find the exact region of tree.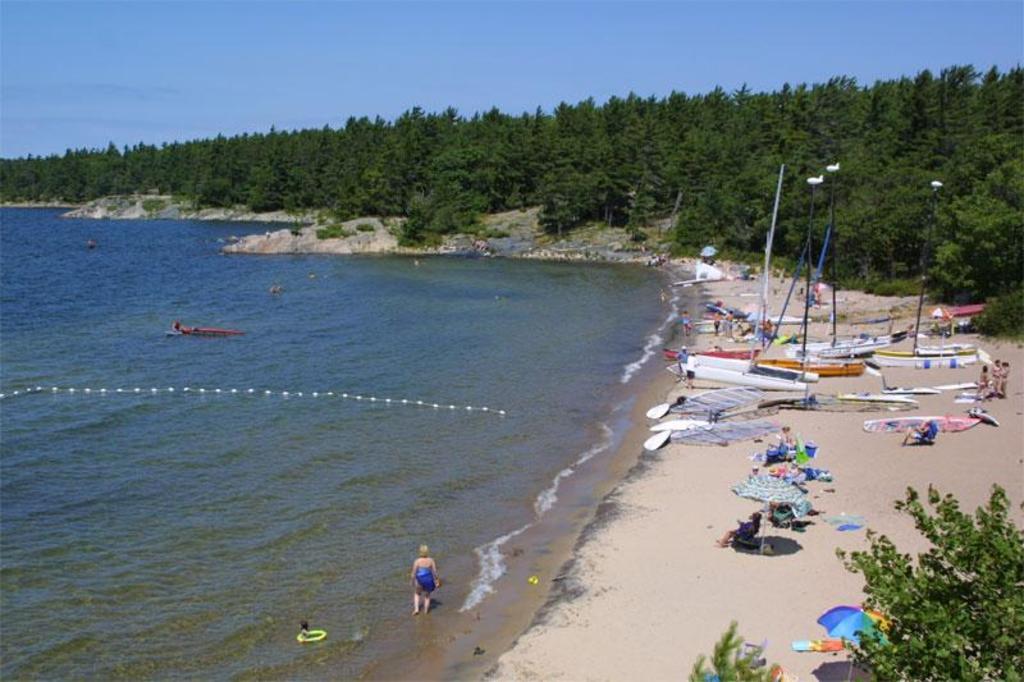
Exact region: 832,479,1023,681.
